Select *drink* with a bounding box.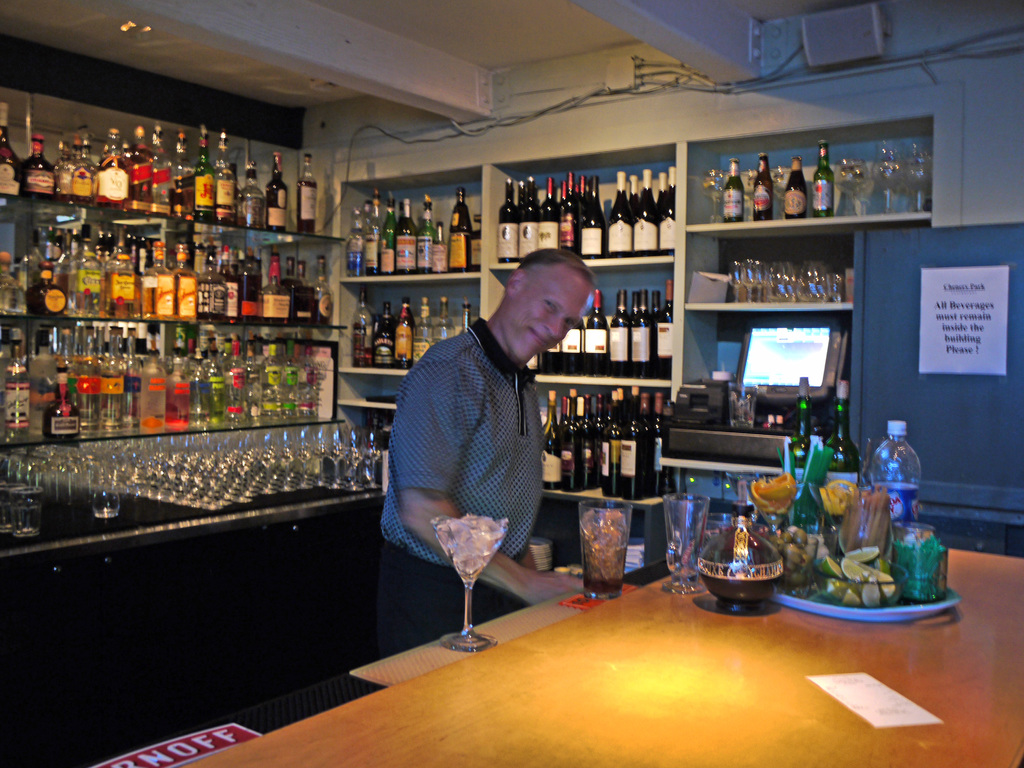
box=[262, 345, 279, 419].
